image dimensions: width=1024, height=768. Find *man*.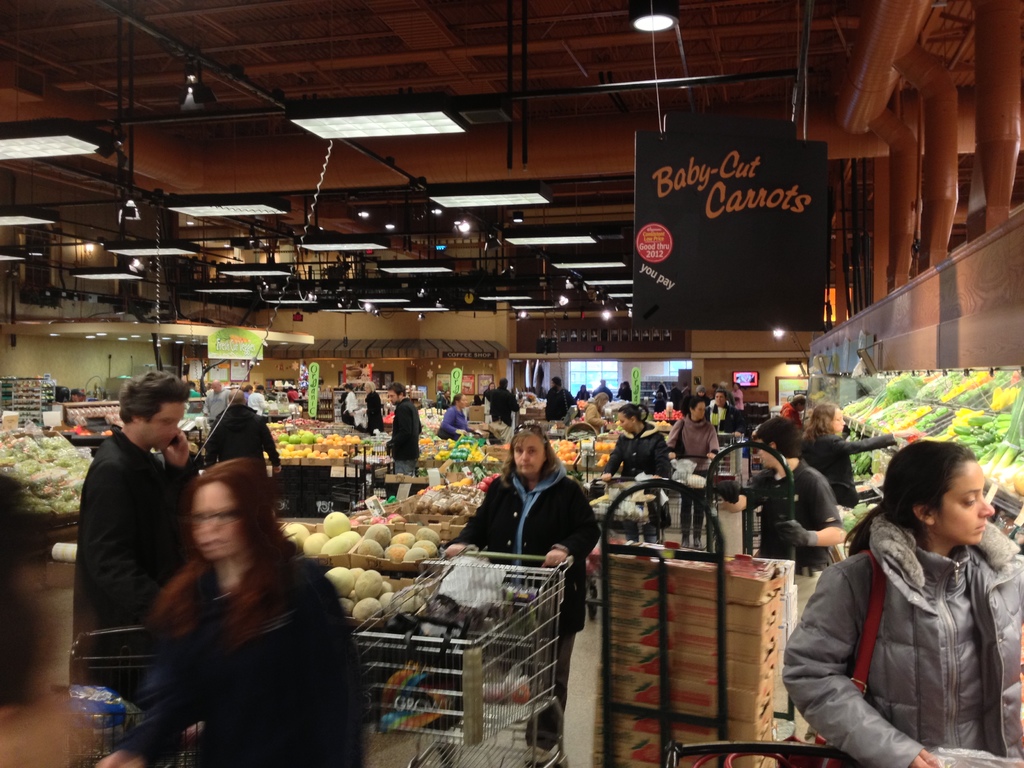
detection(207, 374, 228, 415).
